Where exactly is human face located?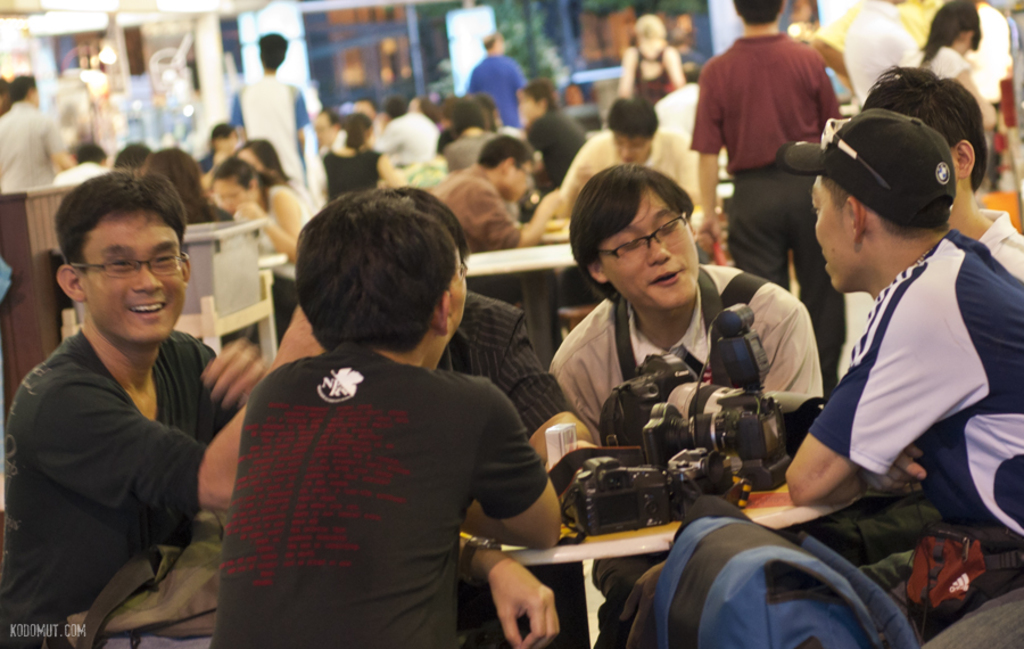
Its bounding box is (496,155,537,197).
